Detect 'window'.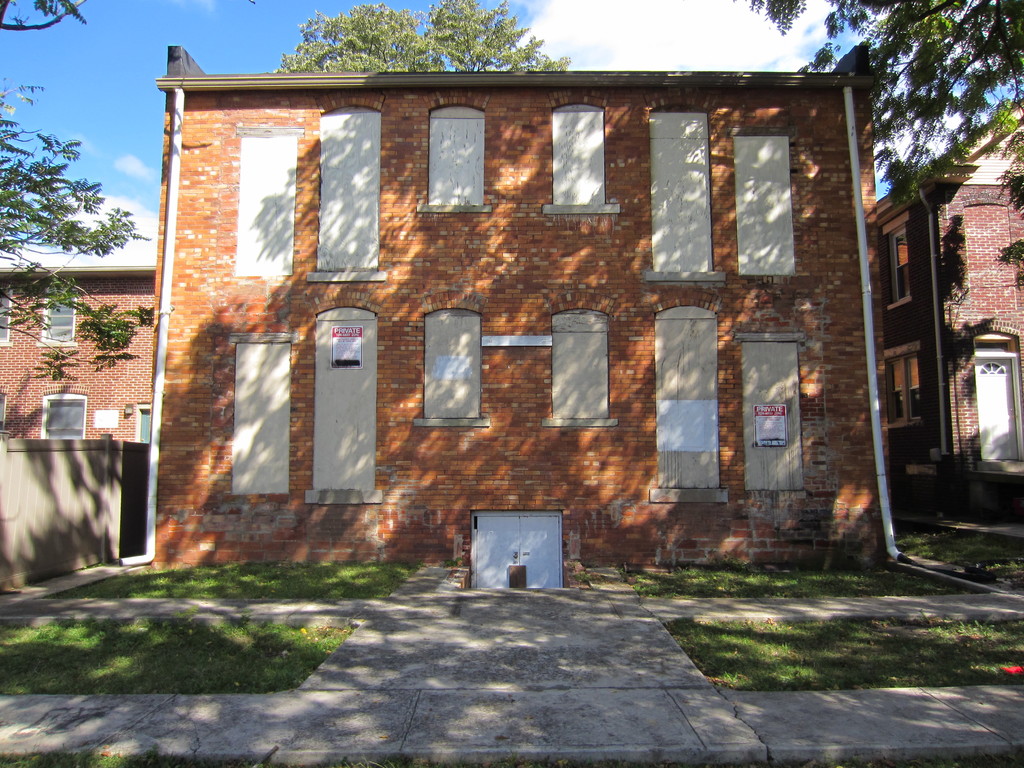
Detected at 310/308/384/493.
